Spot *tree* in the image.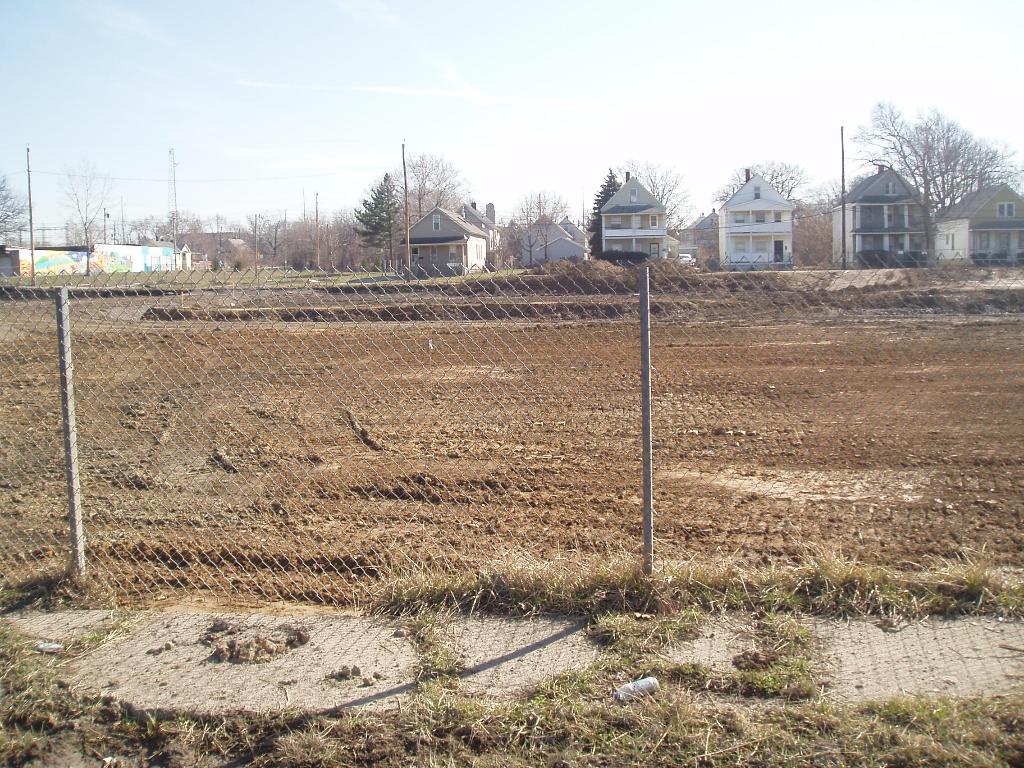
*tree* found at <bbox>710, 166, 808, 211</bbox>.
